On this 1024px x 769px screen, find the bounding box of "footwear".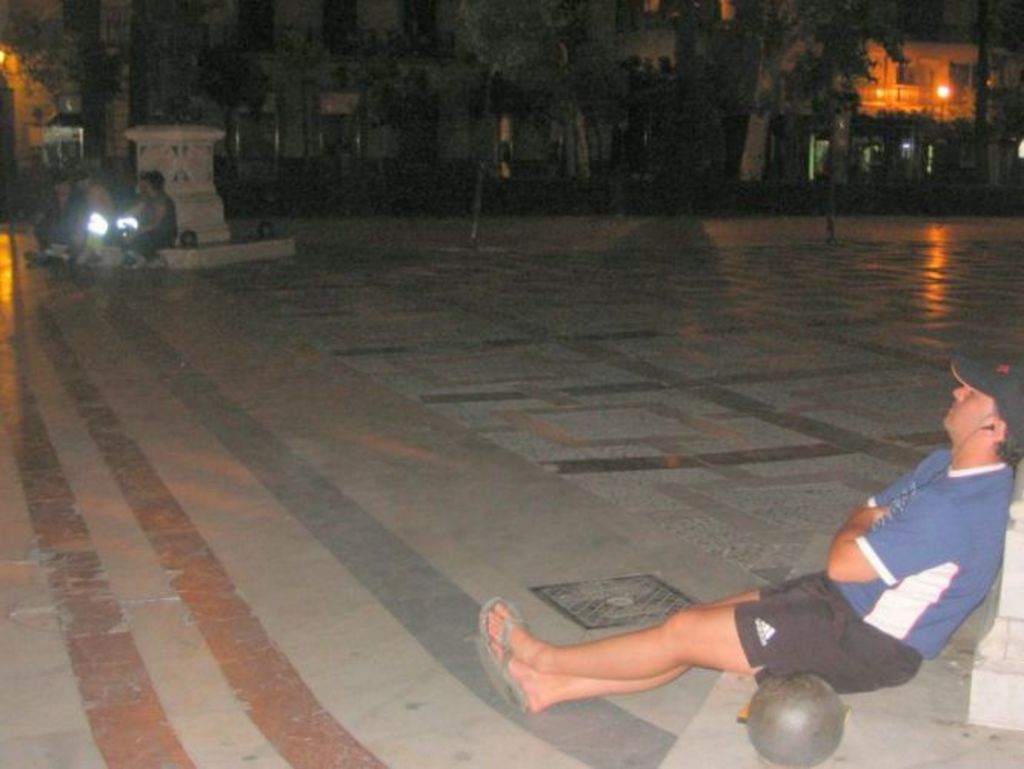
Bounding box: l=477, t=589, r=526, b=657.
